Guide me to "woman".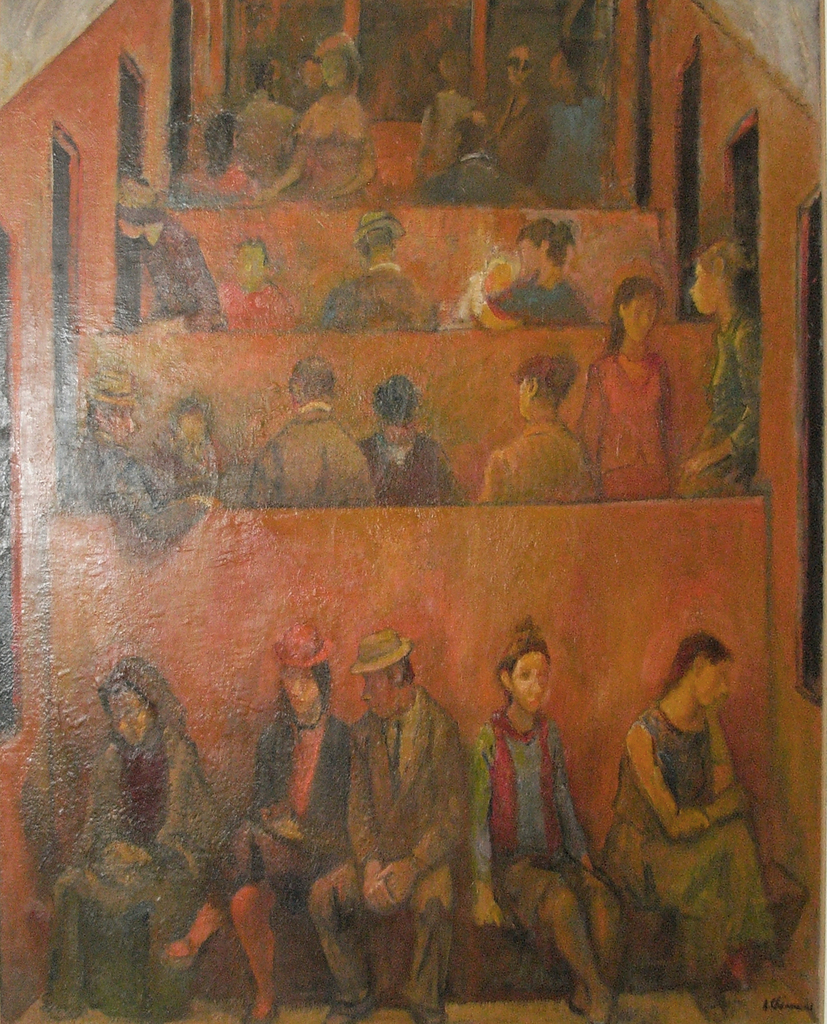
Guidance: x1=475, y1=220, x2=598, y2=337.
